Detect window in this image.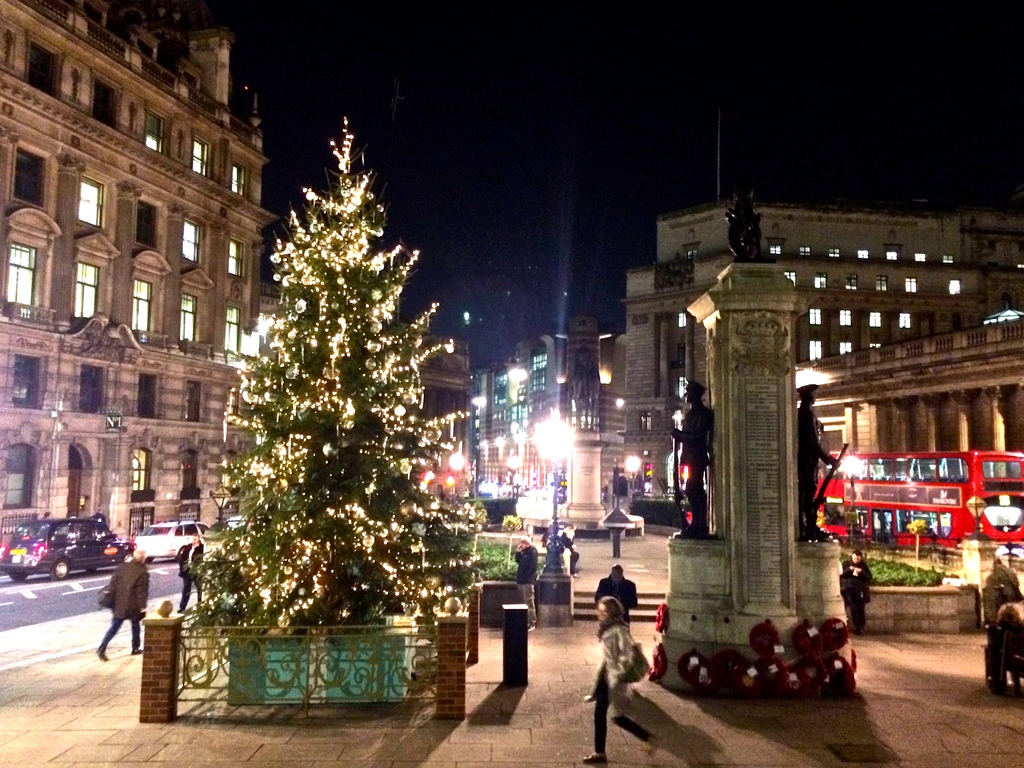
Detection: crop(147, 114, 166, 151).
